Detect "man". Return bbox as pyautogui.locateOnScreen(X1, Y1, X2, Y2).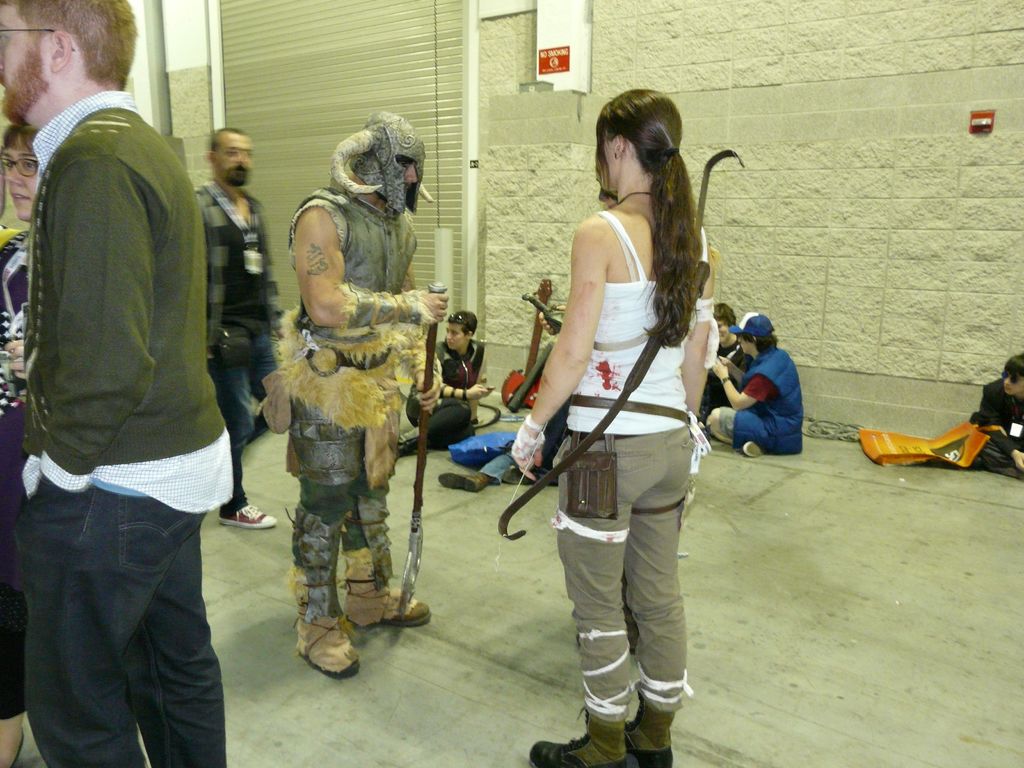
pyautogui.locateOnScreen(701, 301, 755, 428).
